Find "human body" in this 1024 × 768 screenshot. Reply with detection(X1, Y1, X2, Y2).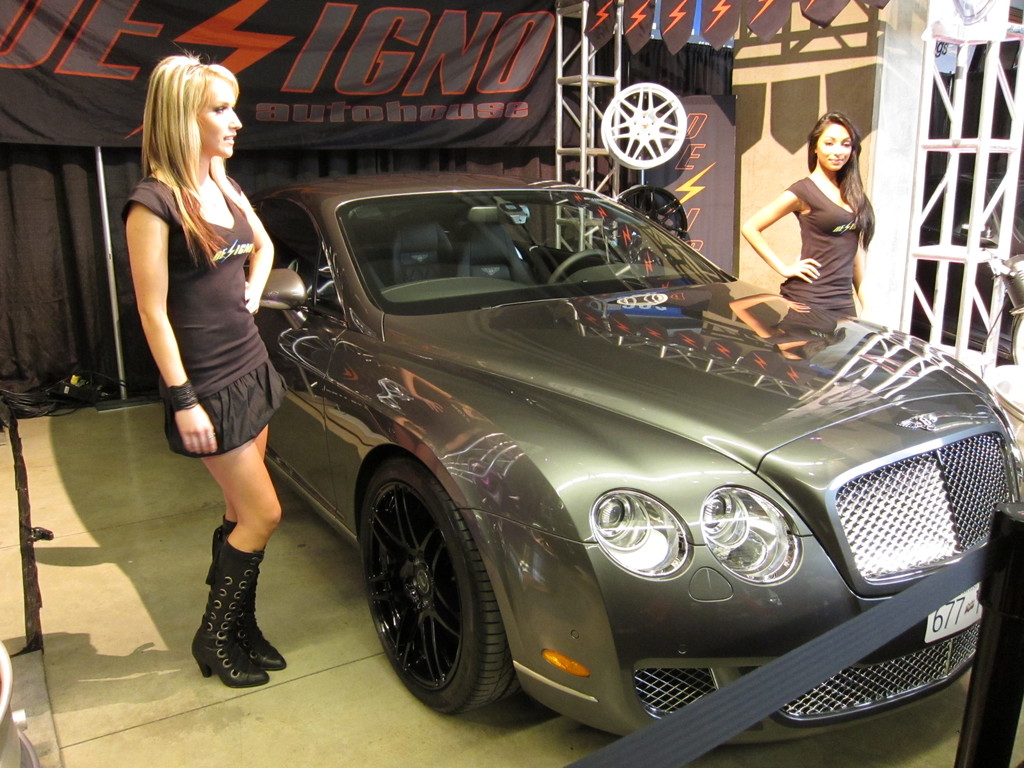
detection(127, 58, 304, 693).
